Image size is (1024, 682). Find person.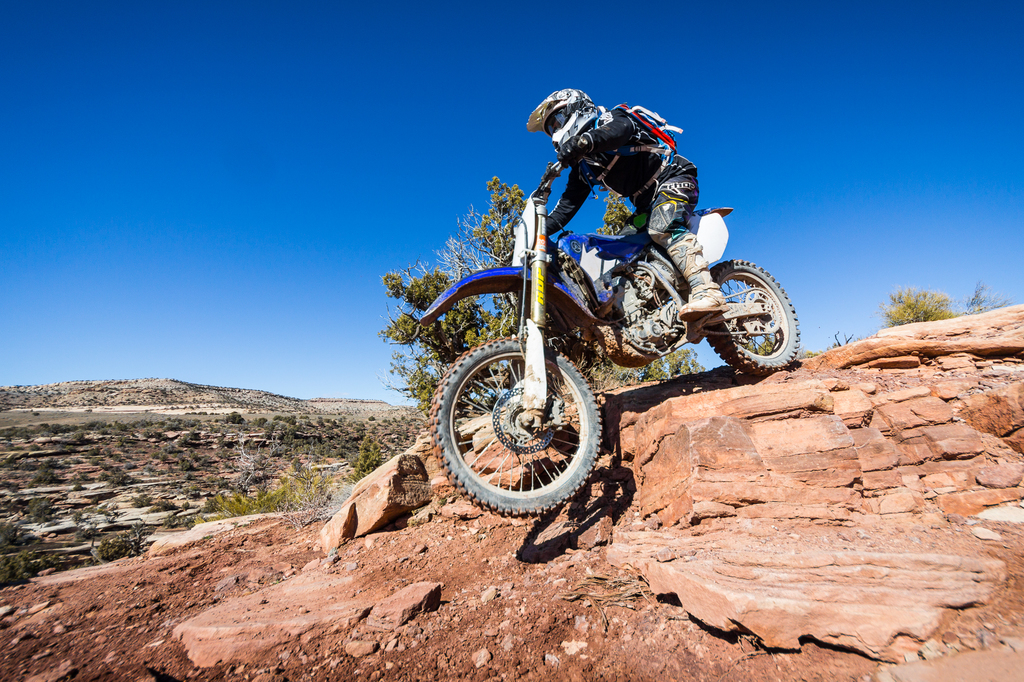
pyautogui.locateOnScreen(527, 84, 724, 319).
